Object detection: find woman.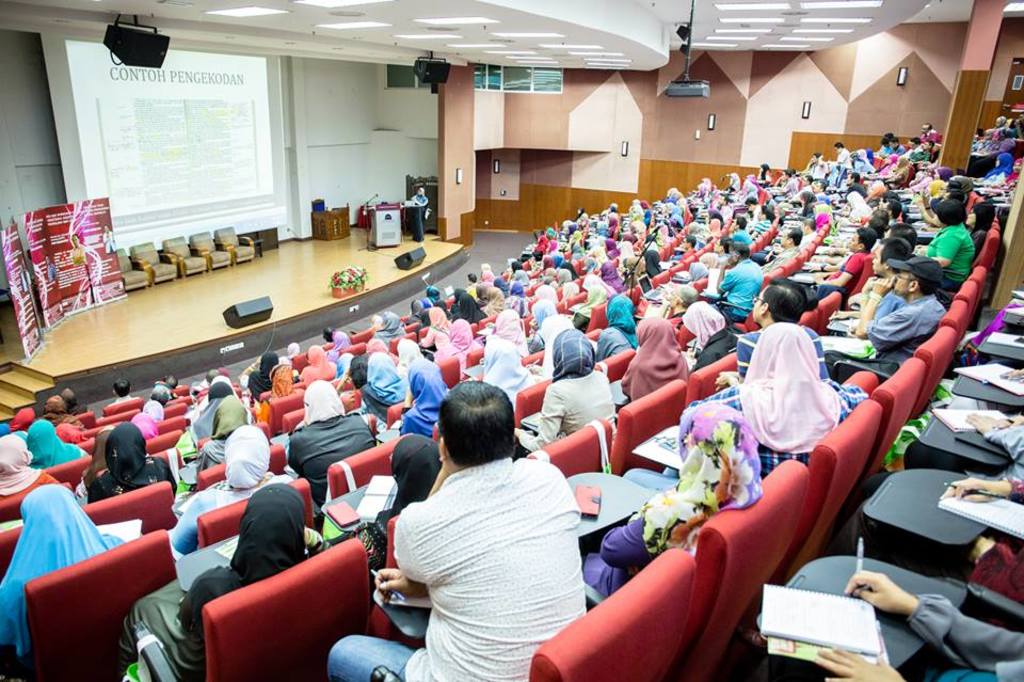
{"x1": 303, "y1": 343, "x2": 334, "y2": 387}.
